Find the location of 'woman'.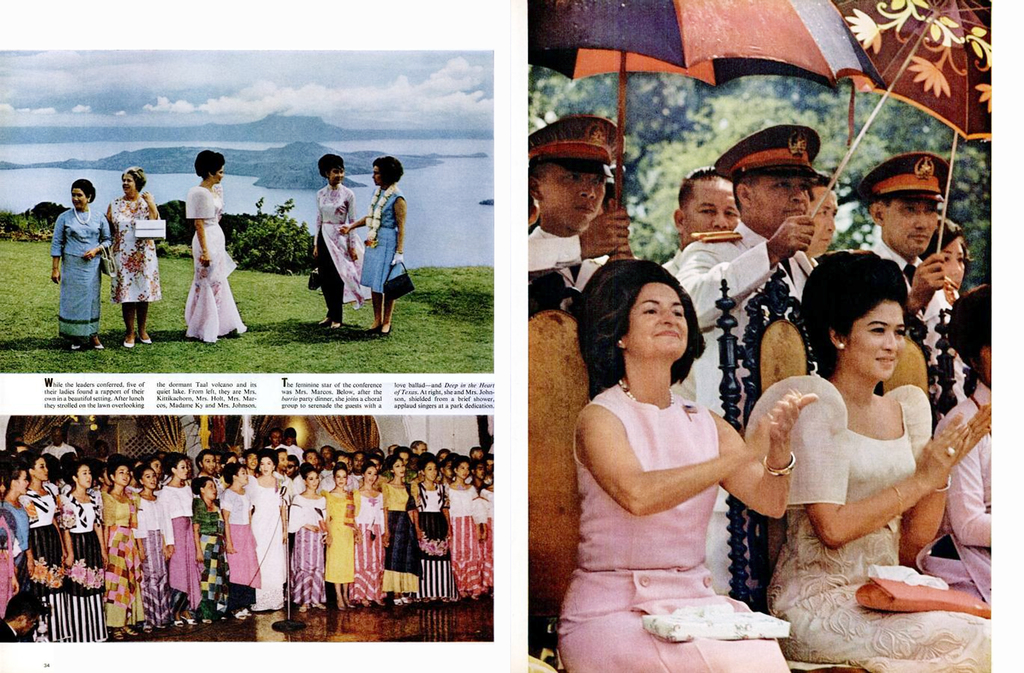
Location: [382, 453, 423, 609].
